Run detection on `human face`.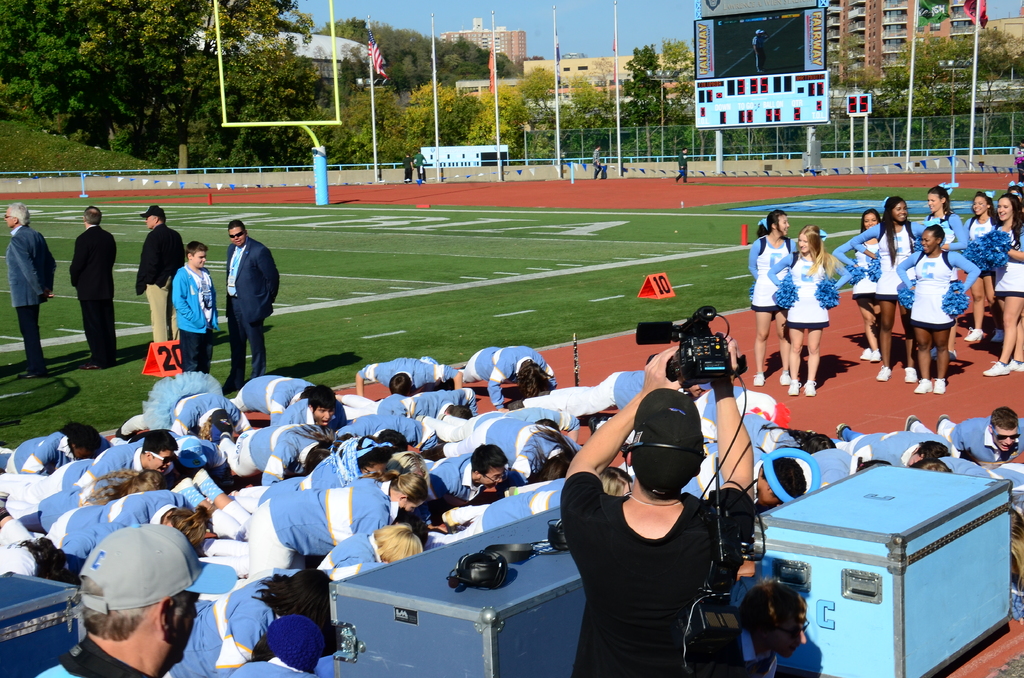
Result: (left=192, top=250, right=205, bottom=268).
